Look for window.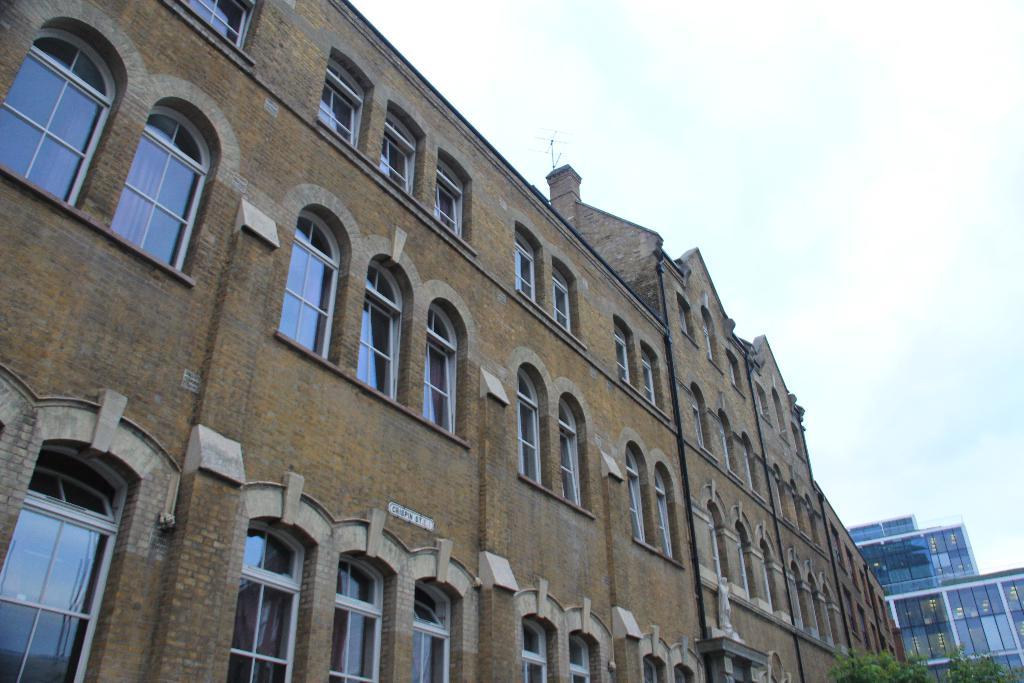
Found: {"left": 803, "top": 577, "right": 835, "bottom": 644}.
